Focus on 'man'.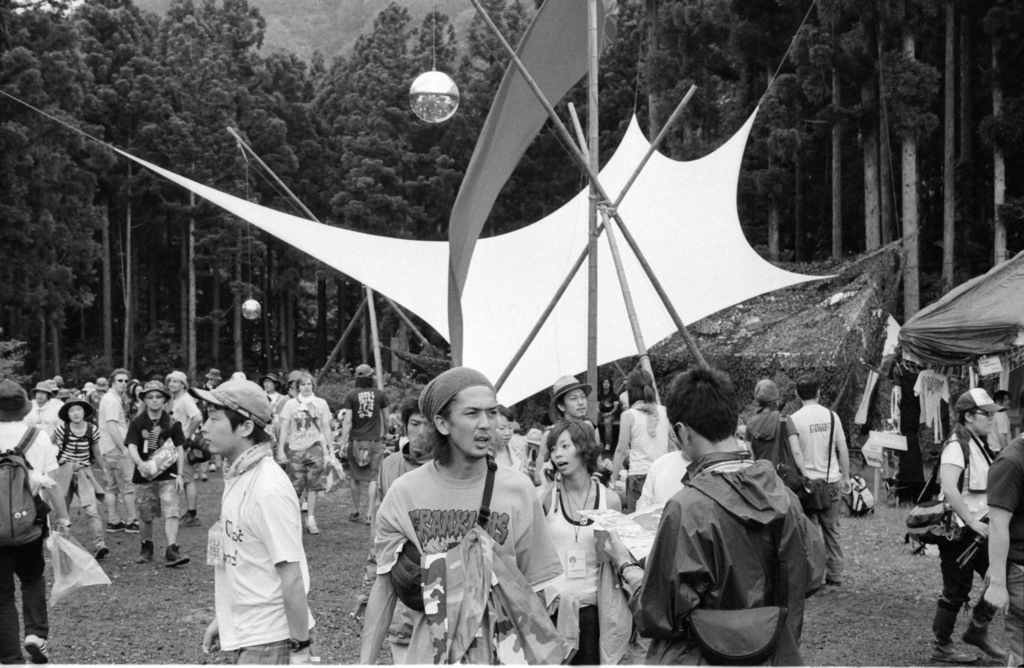
Focused at 550,372,600,452.
